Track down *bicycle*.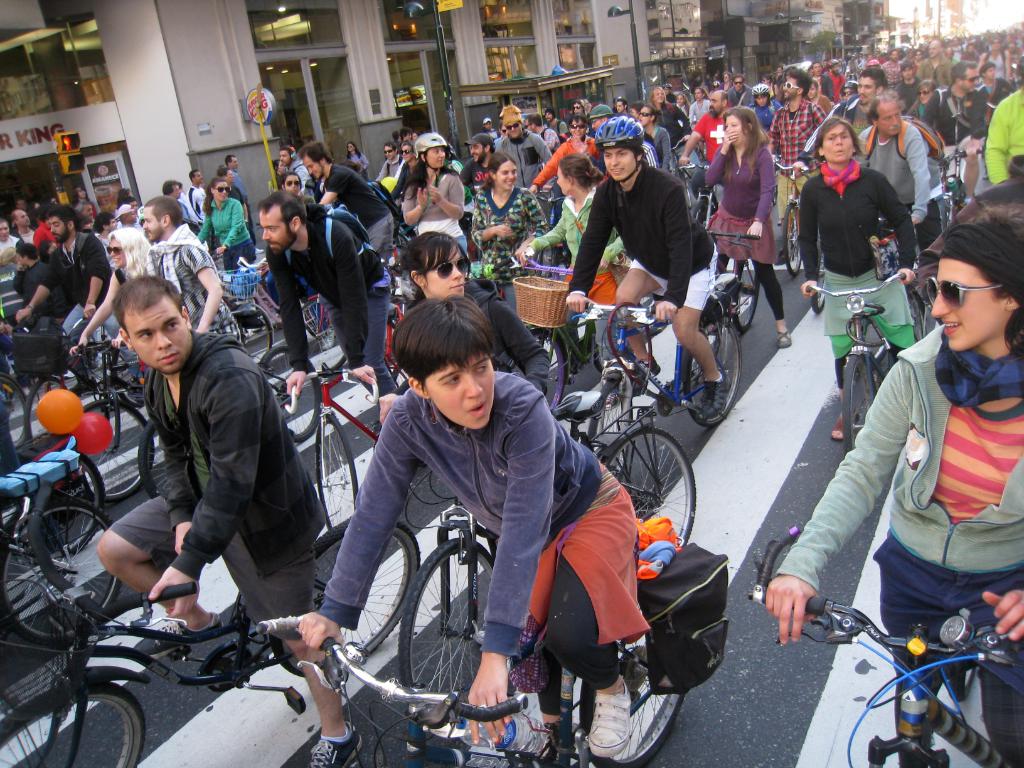
Tracked to BBox(798, 264, 920, 456).
